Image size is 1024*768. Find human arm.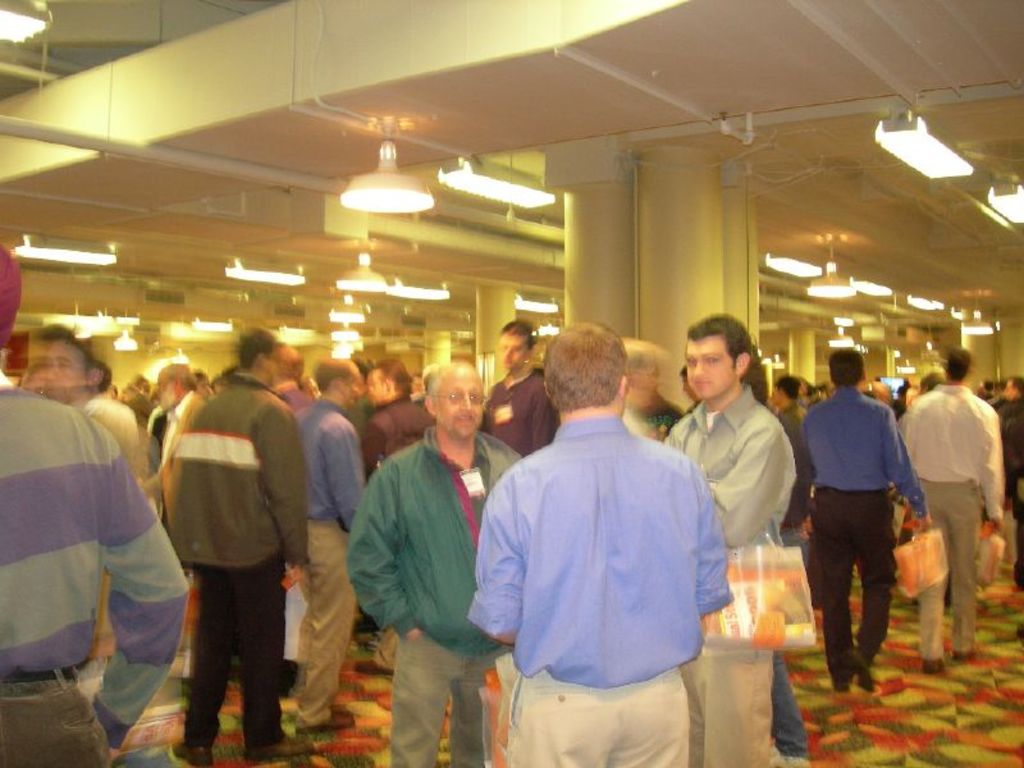
{"x1": 982, "y1": 401, "x2": 1009, "y2": 526}.
